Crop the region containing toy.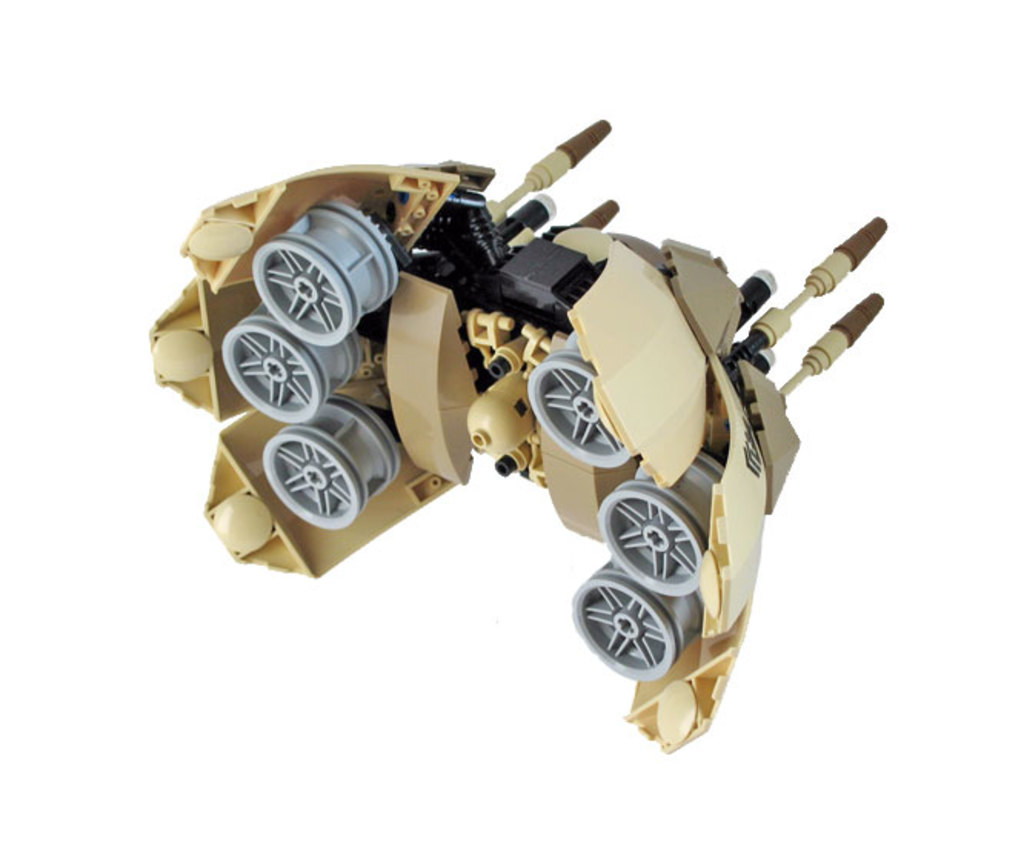
Crop region: locate(132, 118, 907, 764).
